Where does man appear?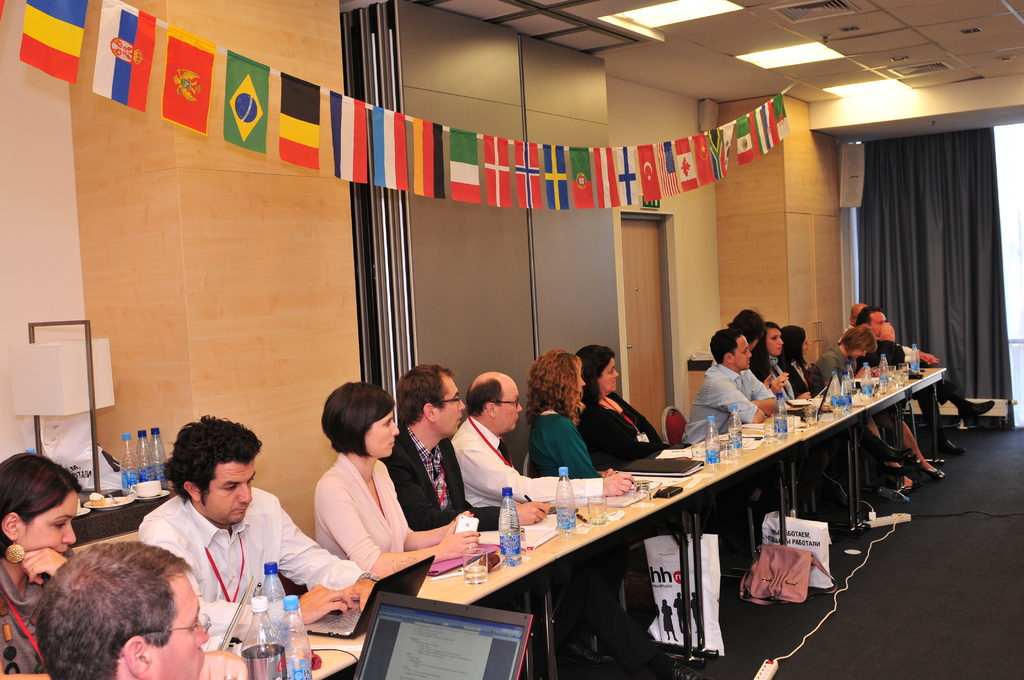
Appears at left=379, top=354, right=496, bottom=530.
